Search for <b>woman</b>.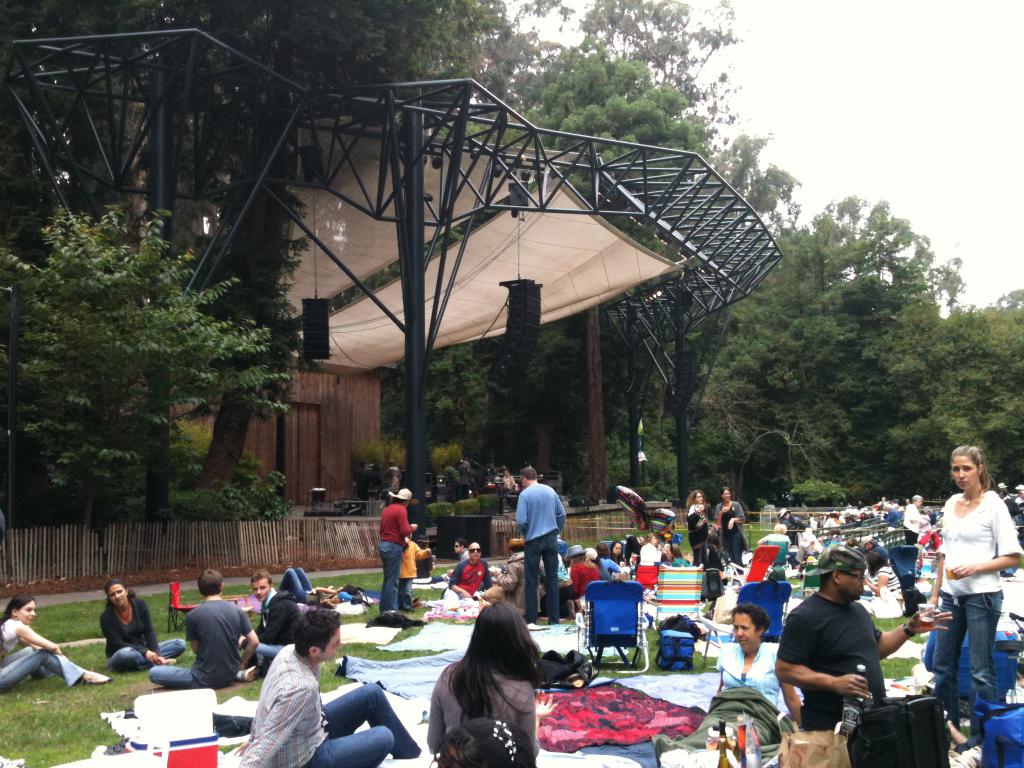
Found at (x1=611, y1=538, x2=628, y2=568).
